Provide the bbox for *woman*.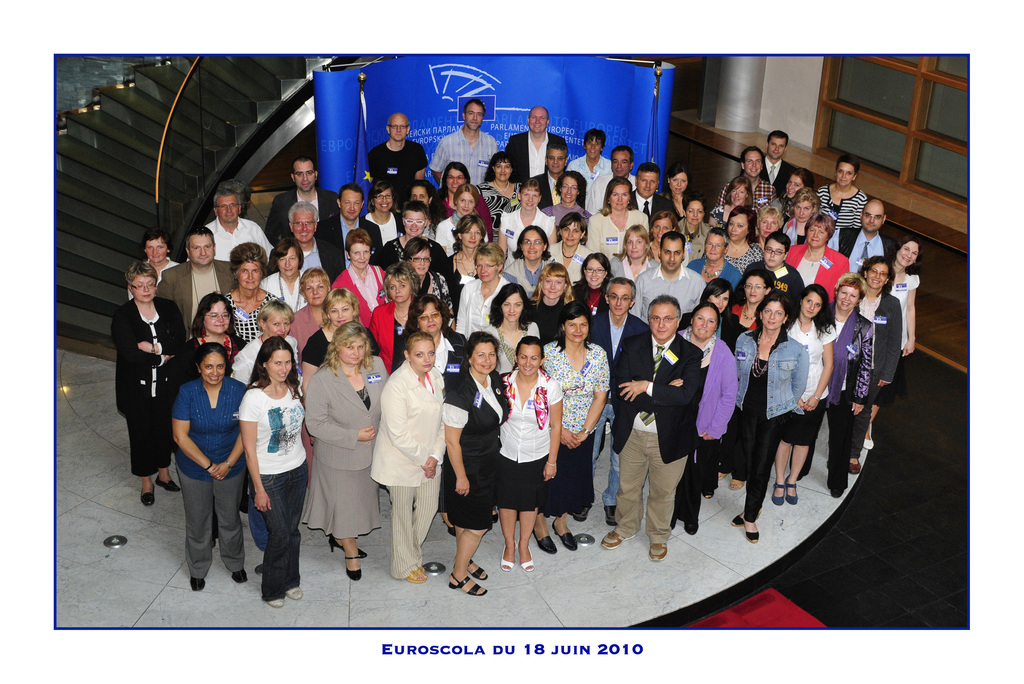
497:228:554:296.
